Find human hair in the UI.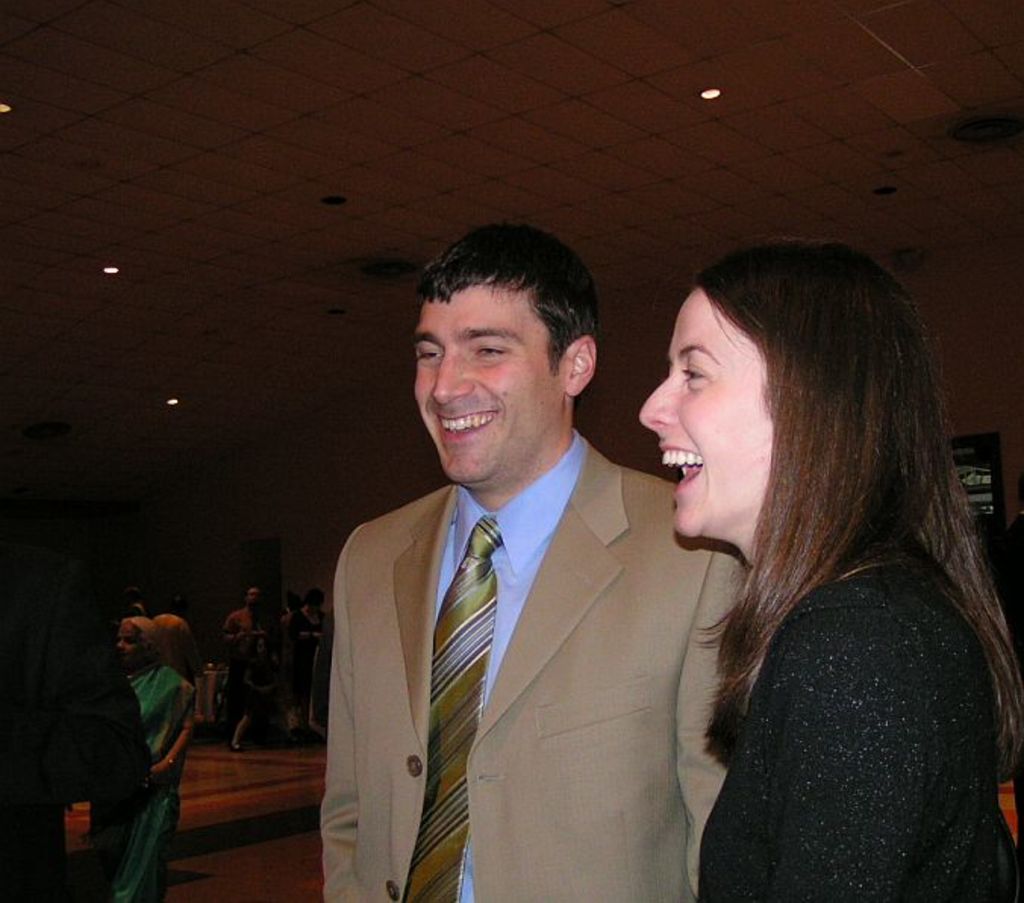
UI element at box(127, 623, 161, 655).
